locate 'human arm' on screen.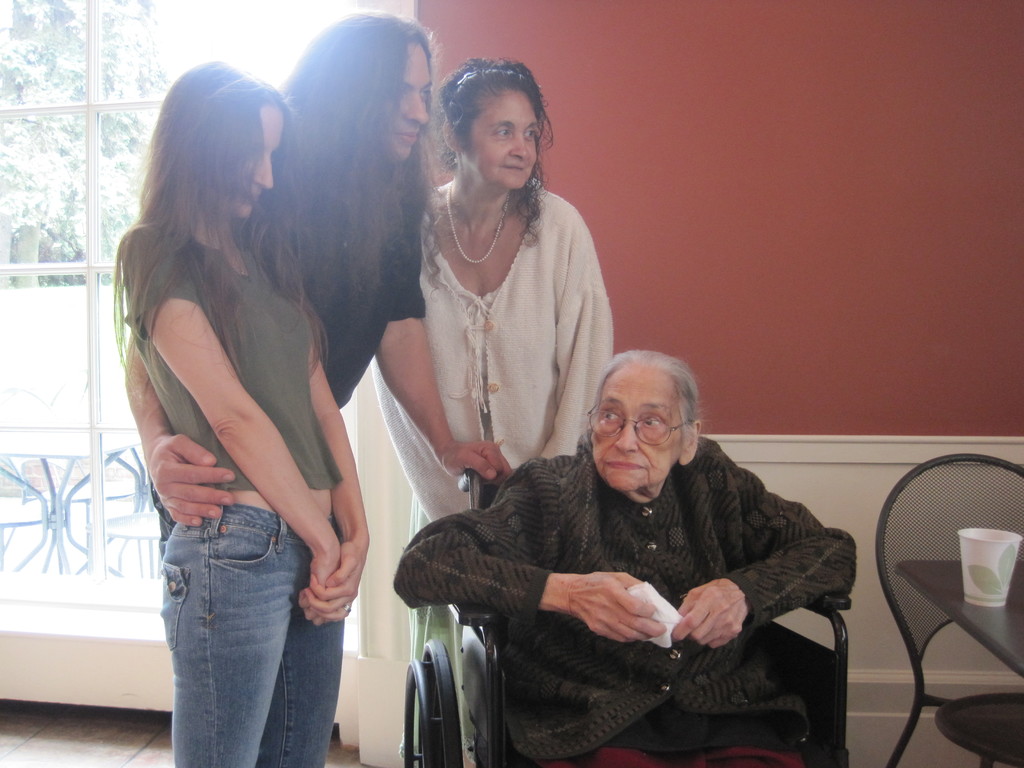
On screen at x1=300, y1=335, x2=372, y2=625.
